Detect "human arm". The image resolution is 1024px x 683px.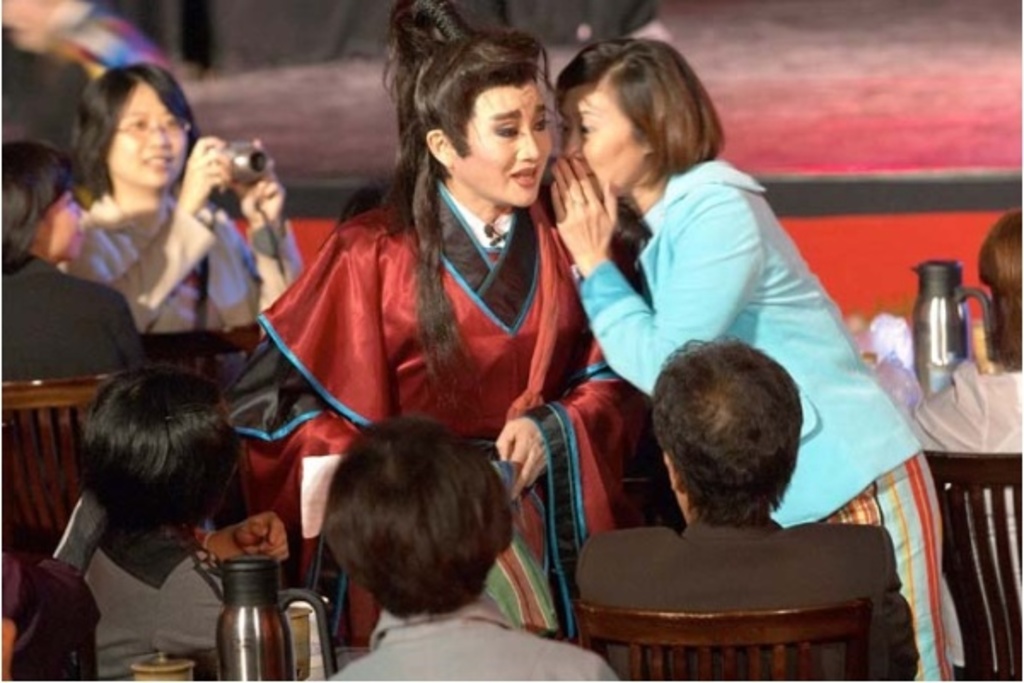
<region>556, 642, 626, 681</region>.
